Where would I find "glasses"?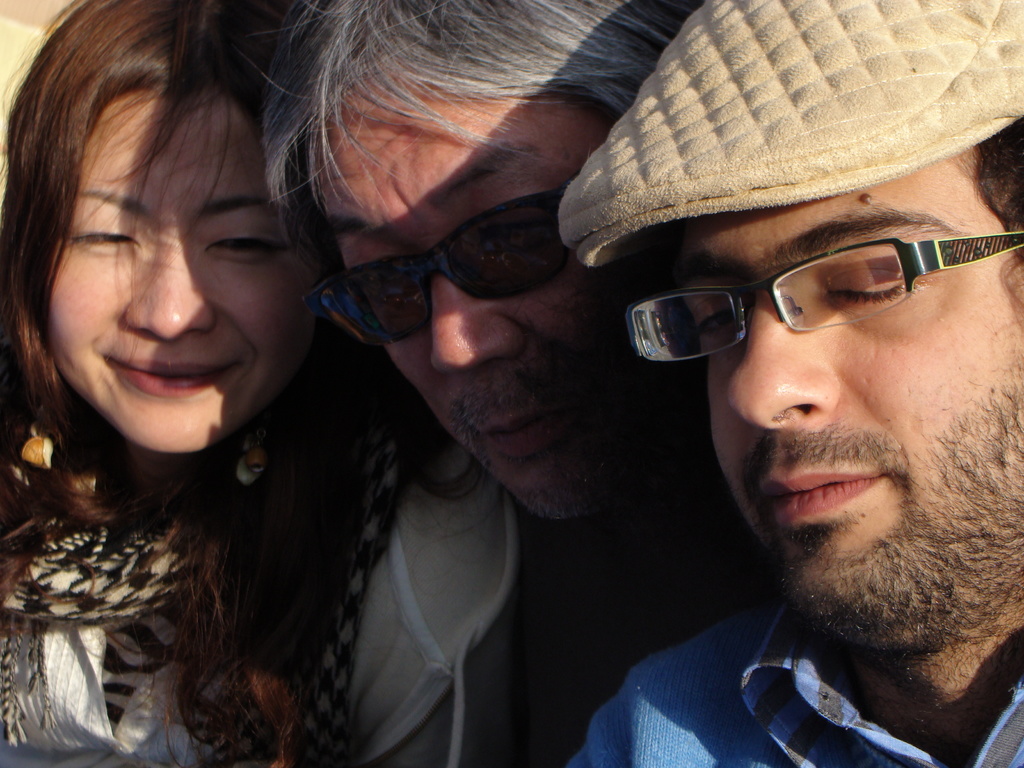
At 304, 189, 580, 346.
